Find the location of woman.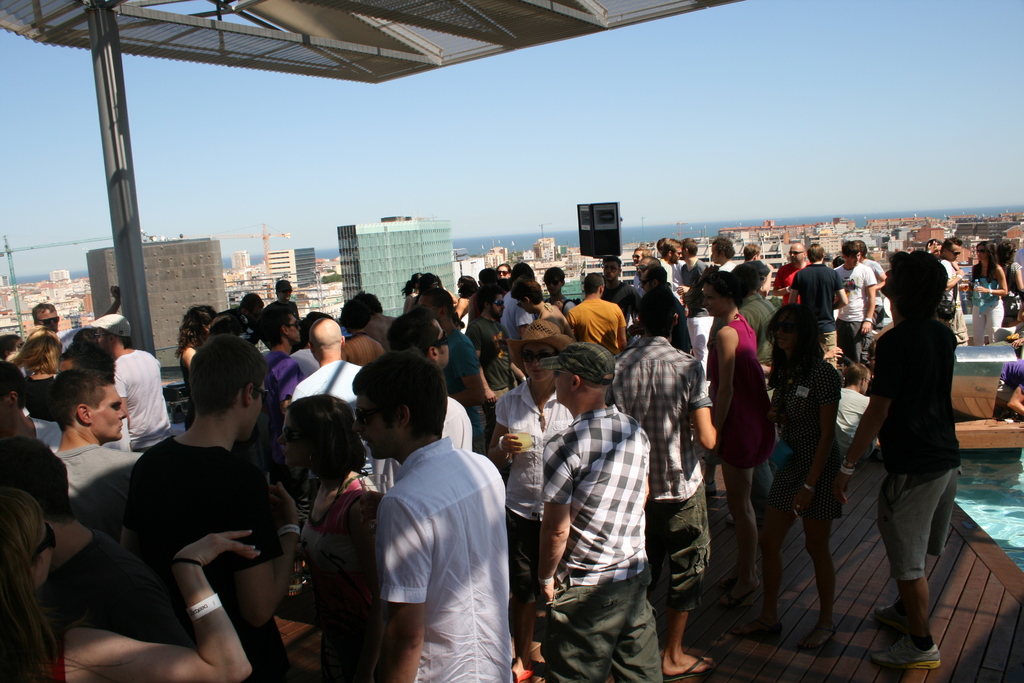
Location: x1=753 y1=298 x2=844 y2=648.
